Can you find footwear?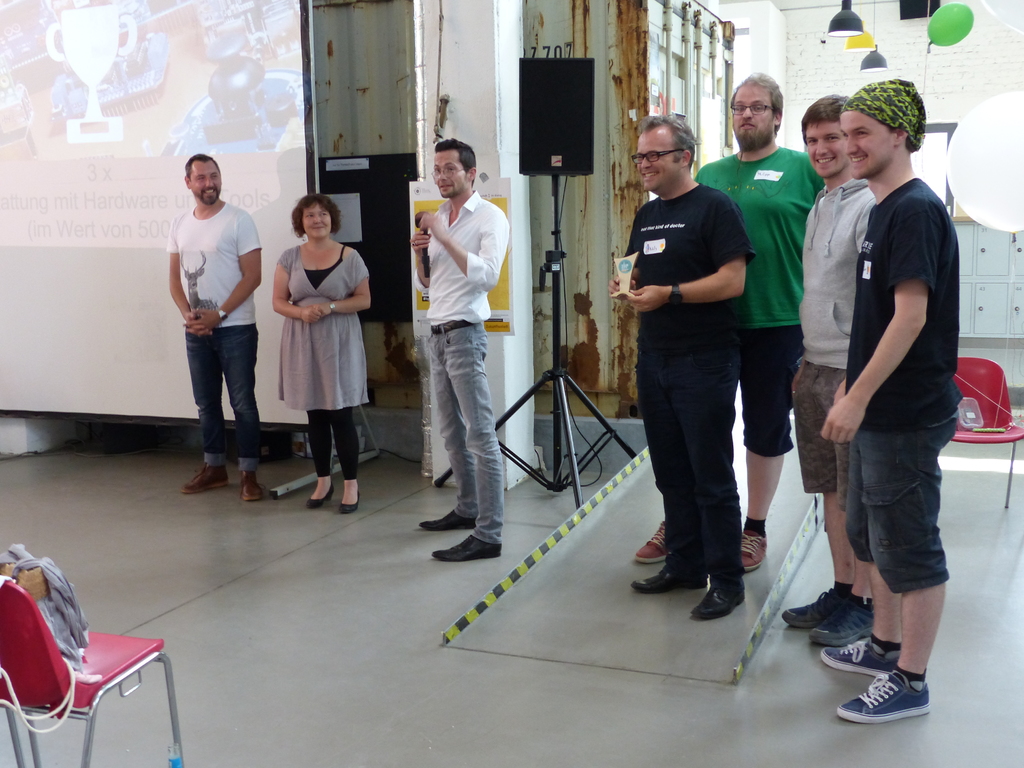
Yes, bounding box: select_region(695, 586, 744, 620).
